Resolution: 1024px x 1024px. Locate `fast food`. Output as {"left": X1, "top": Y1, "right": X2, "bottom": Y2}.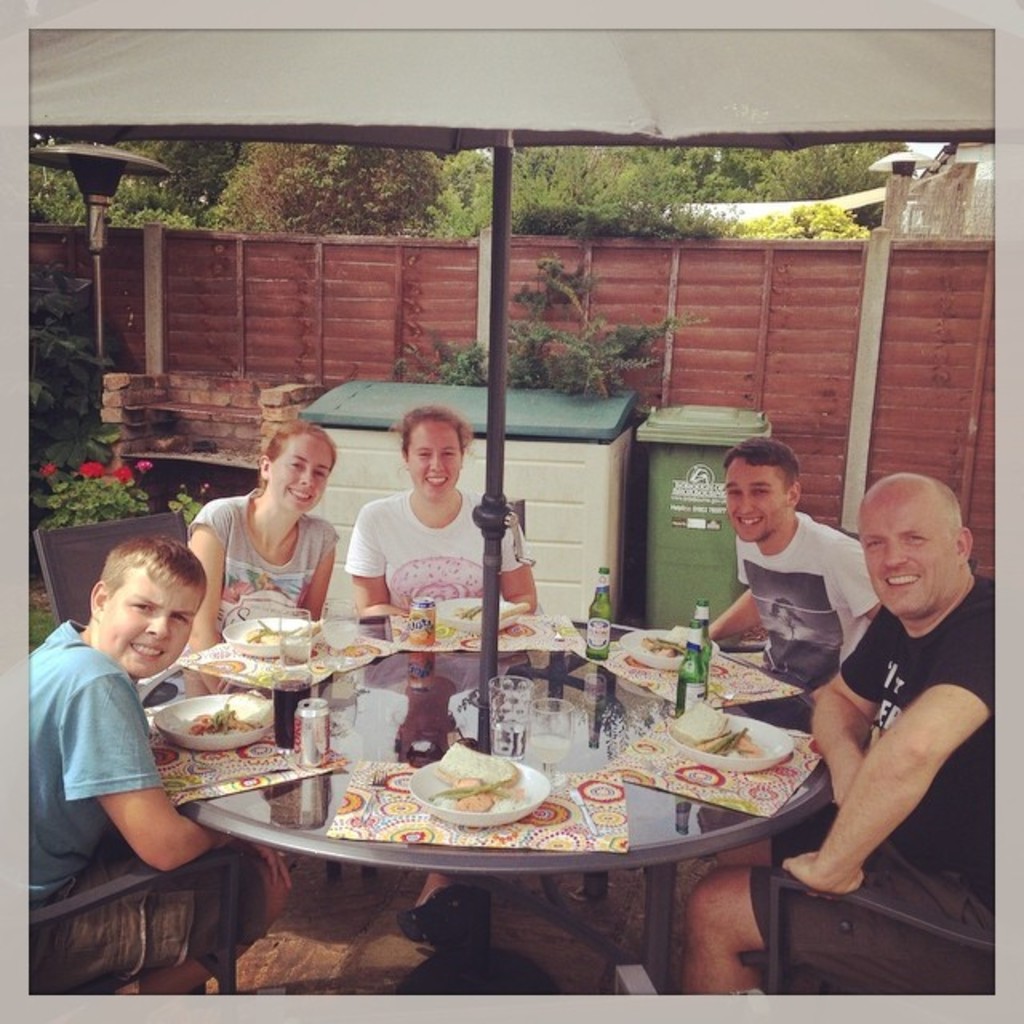
{"left": 245, "top": 618, "right": 317, "bottom": 645}.
